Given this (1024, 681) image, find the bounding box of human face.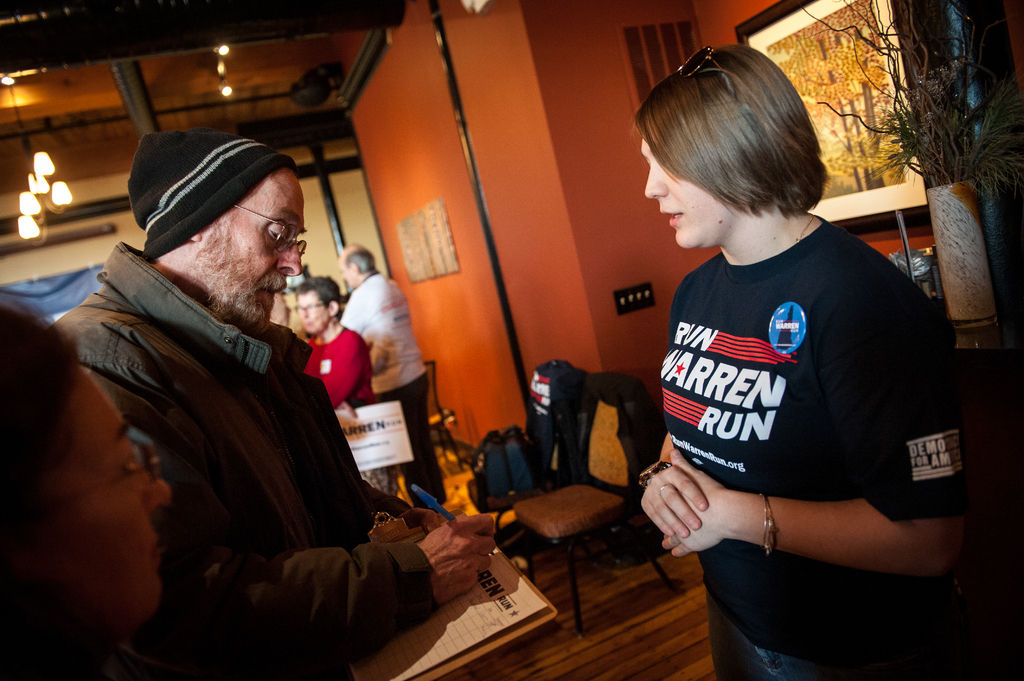
left=294, top=280, right=330, bottom=329.
